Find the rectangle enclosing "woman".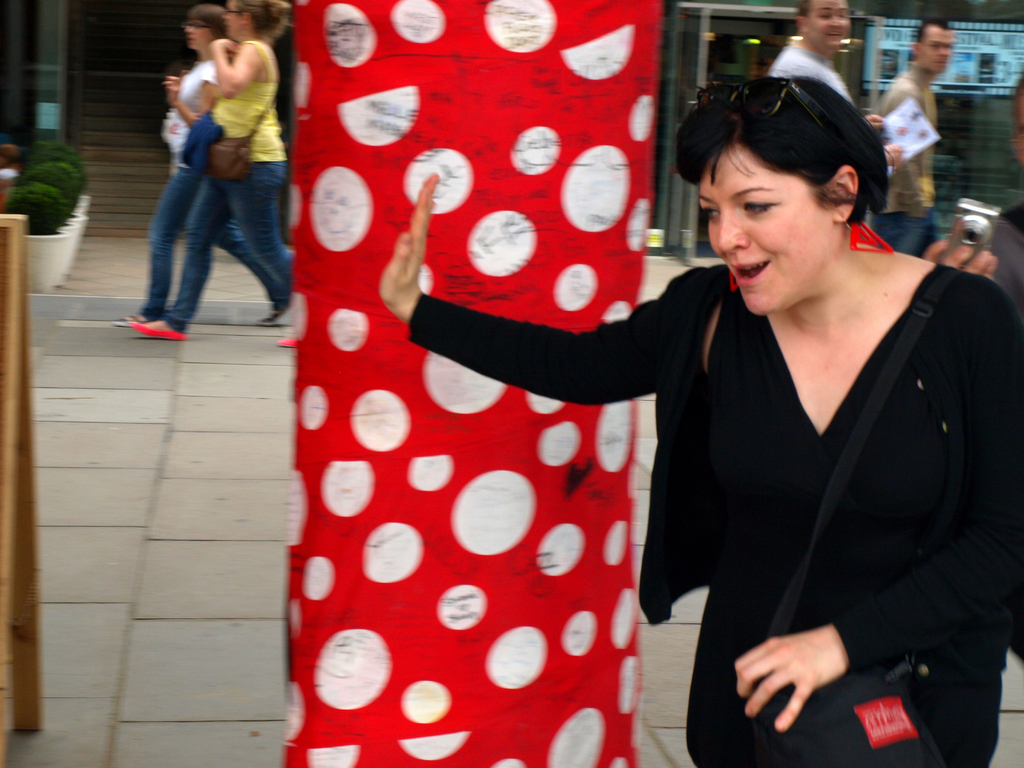
(118, 6, 284, 327).
